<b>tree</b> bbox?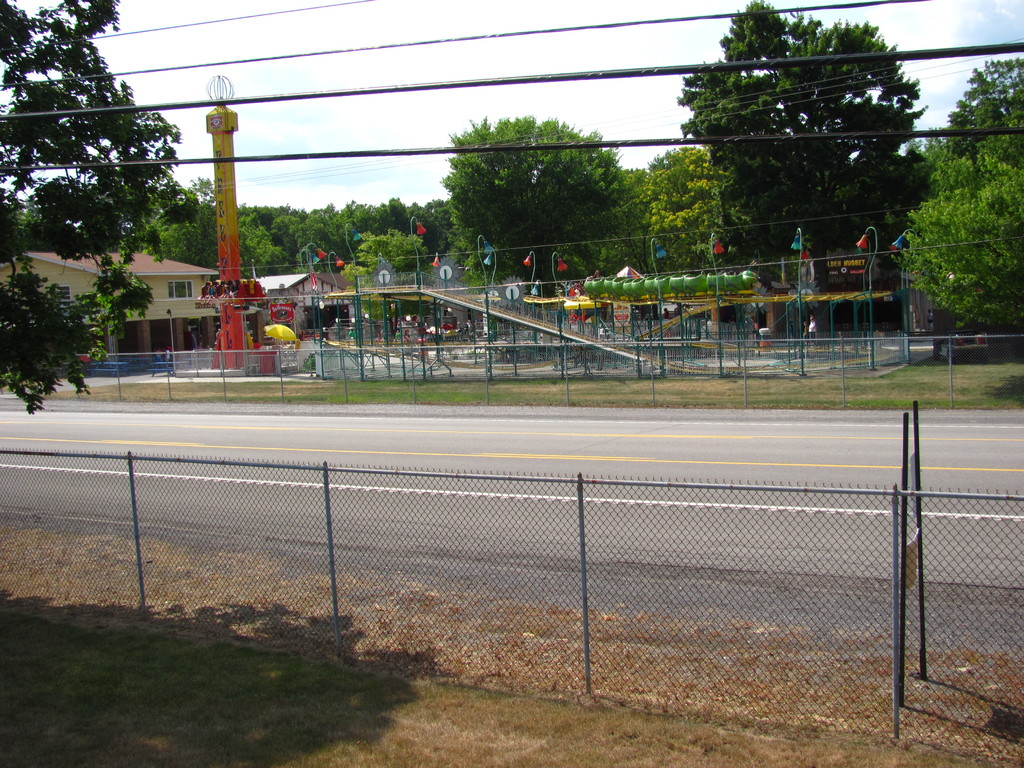
<box>141,192,222,287</box>
